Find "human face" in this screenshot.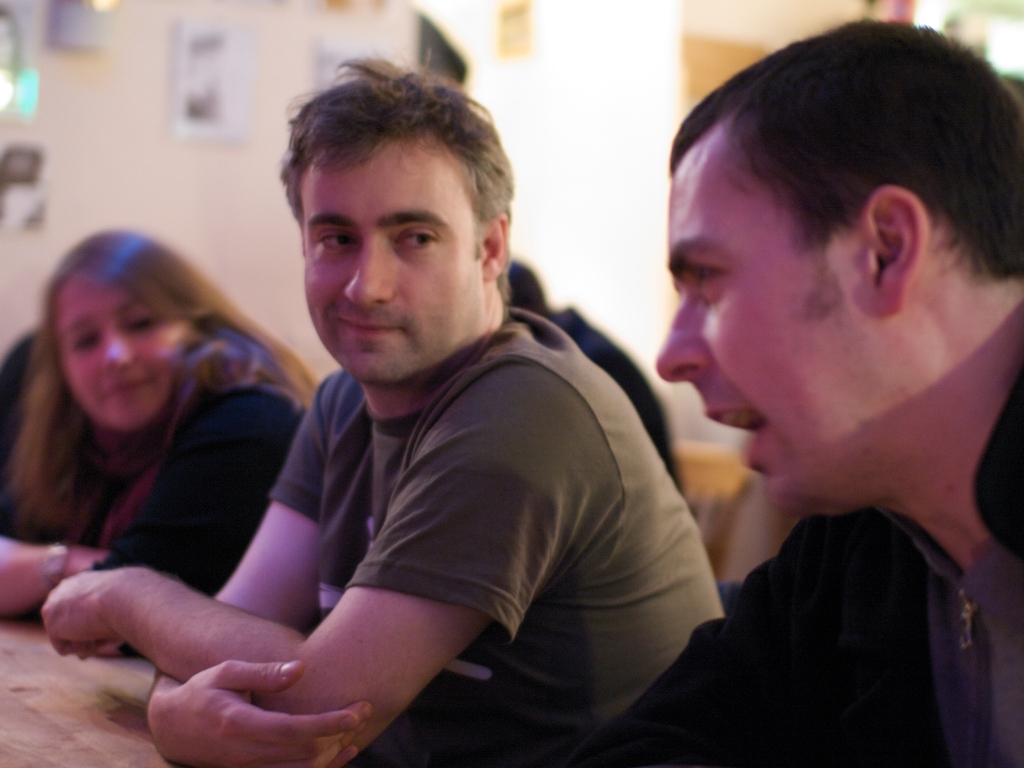
The bounding box for "human face" is <region>301, 149, 479, 388</region>.
